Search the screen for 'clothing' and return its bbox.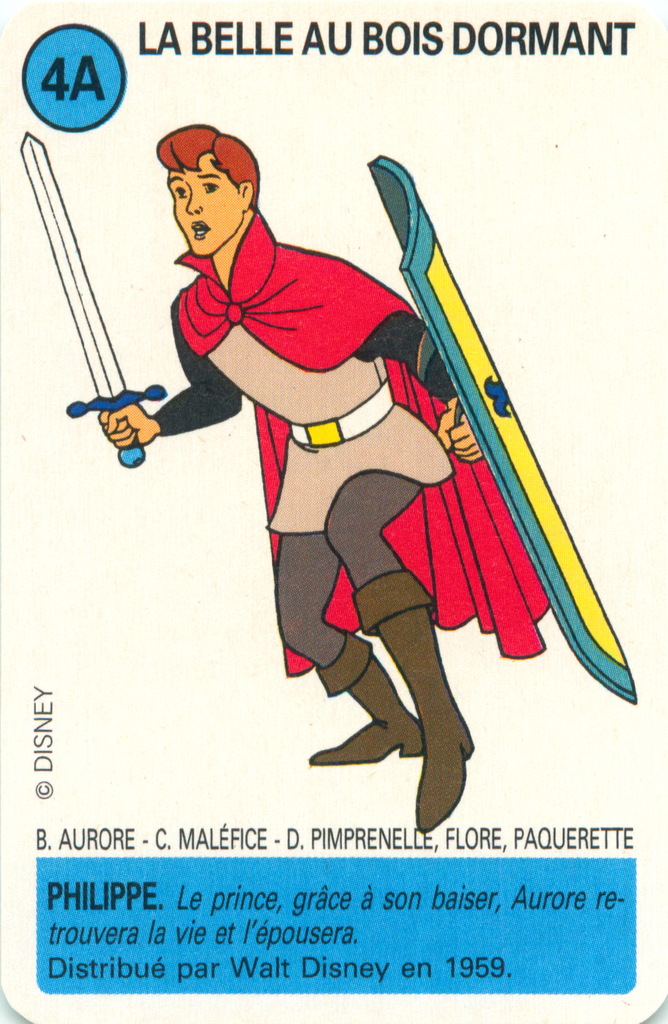
Found: box=[142, 150, 596, 758].
